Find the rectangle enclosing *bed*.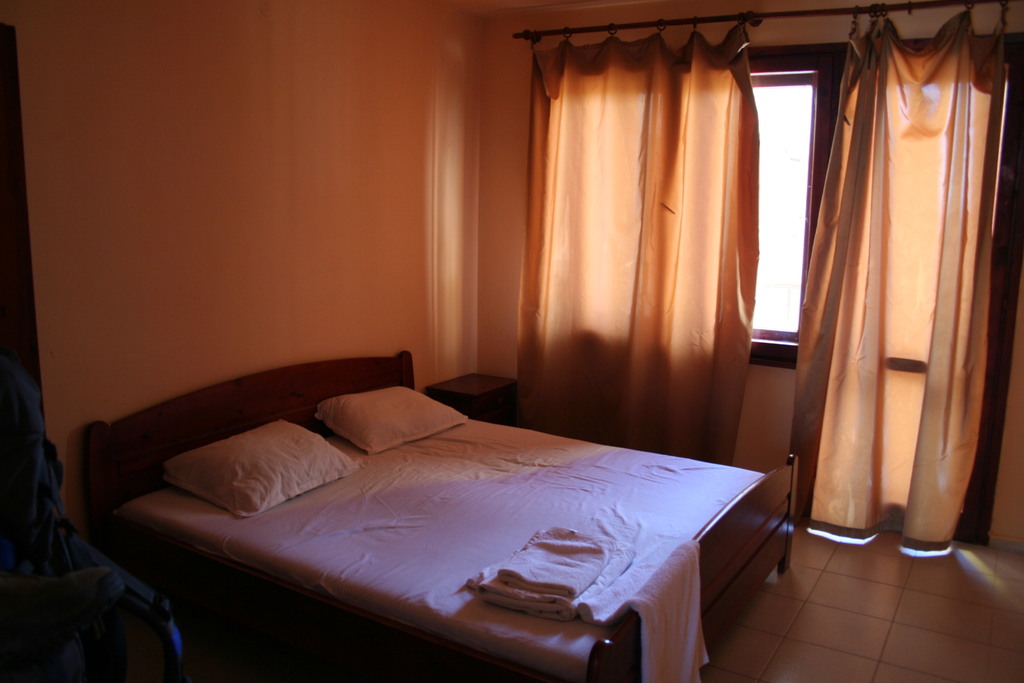
detection(79, 362, 806, 682).
